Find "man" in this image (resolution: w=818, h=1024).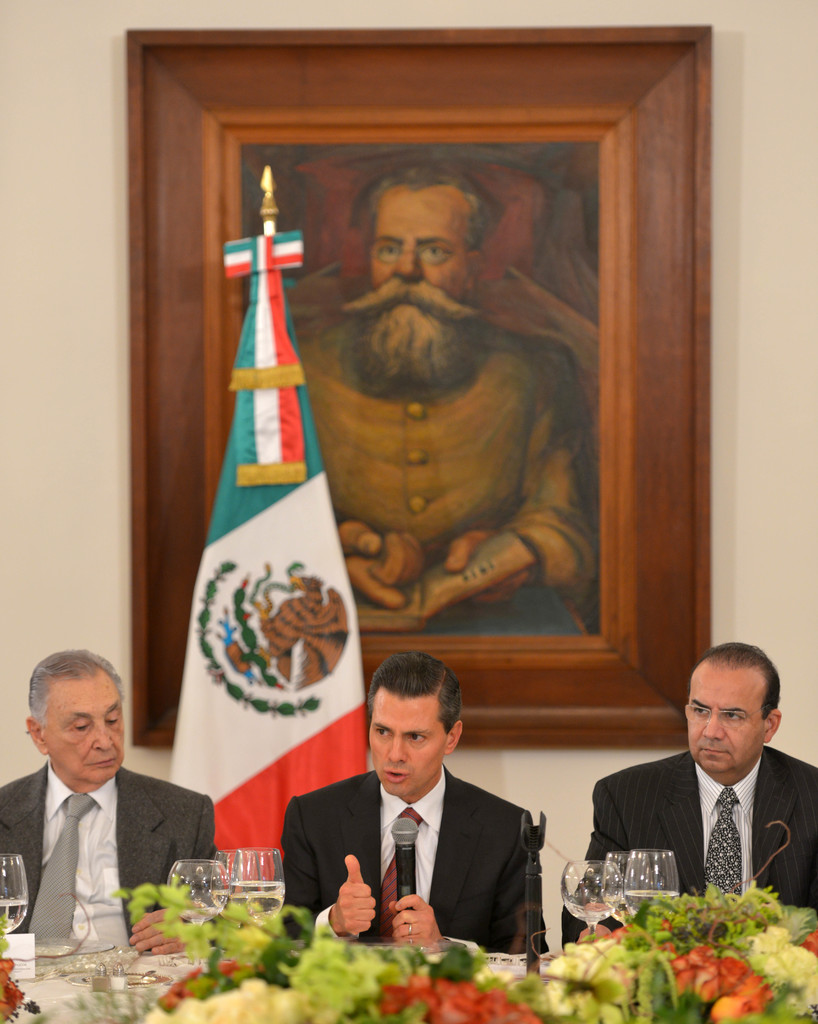
Rect(0, 660, 207, 954).
